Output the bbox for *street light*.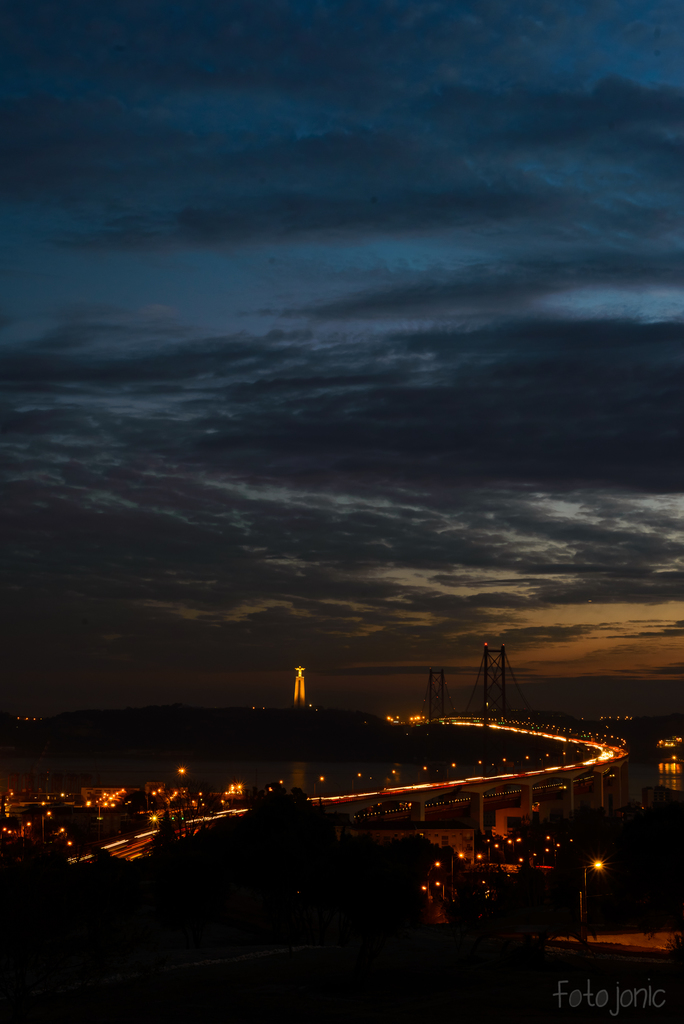
l=485, t=840, r=500, b=865.
